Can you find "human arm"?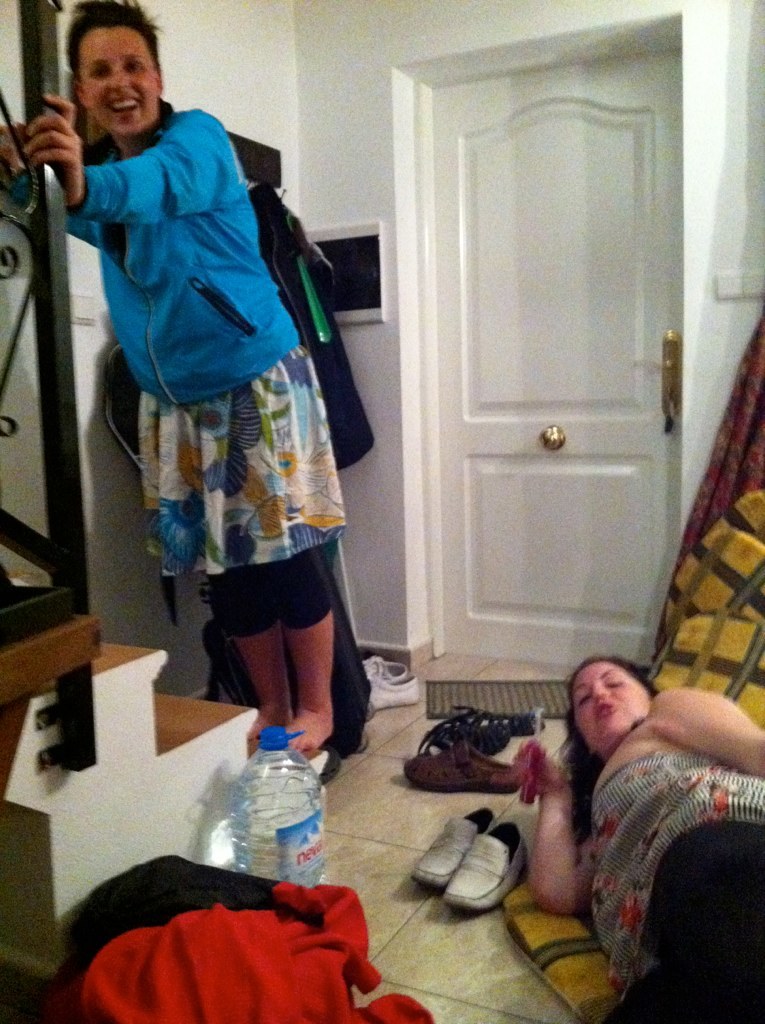
Yes, bounding box: box=[4, 114, 233, 240].
